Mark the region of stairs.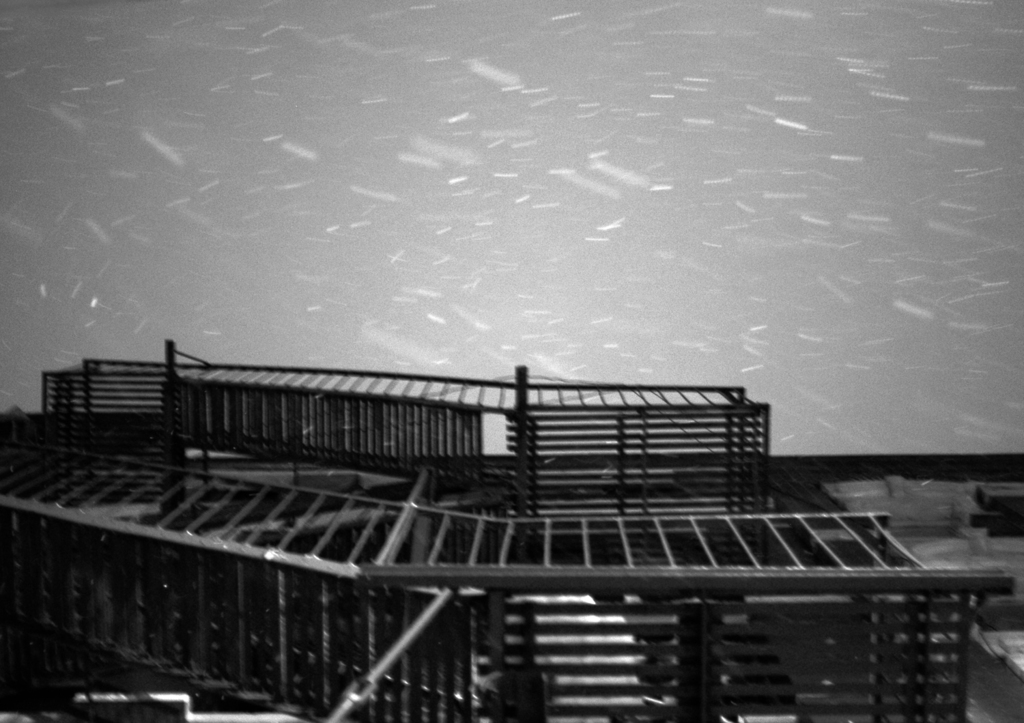
Region: Rect(179, 375, 483, 488).
